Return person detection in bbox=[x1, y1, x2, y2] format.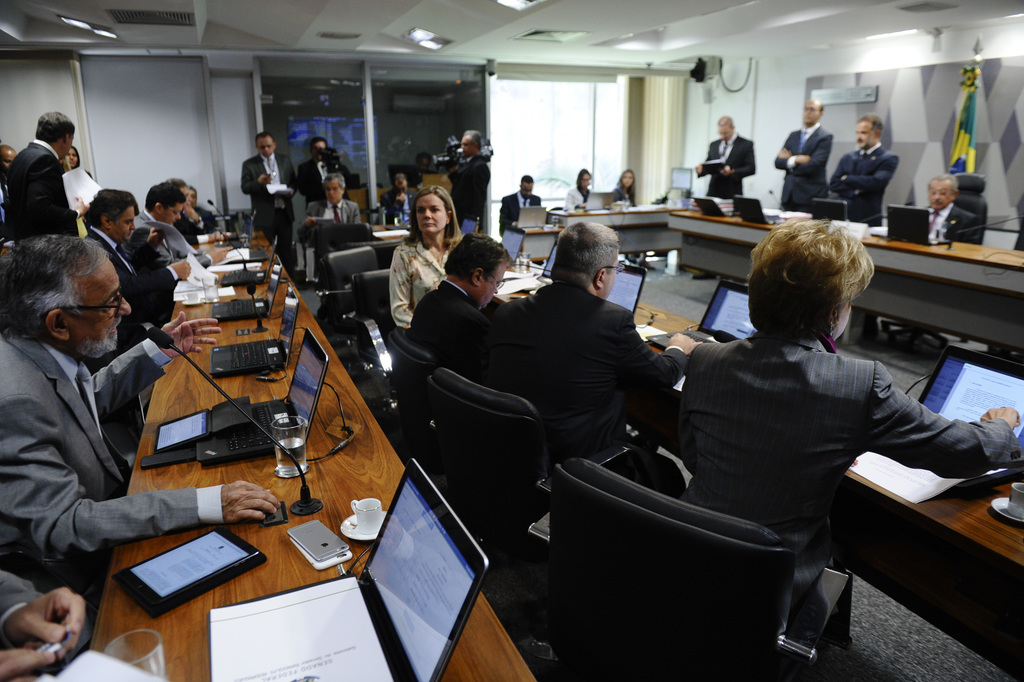
bbox=[503, 172, 546, 239].
